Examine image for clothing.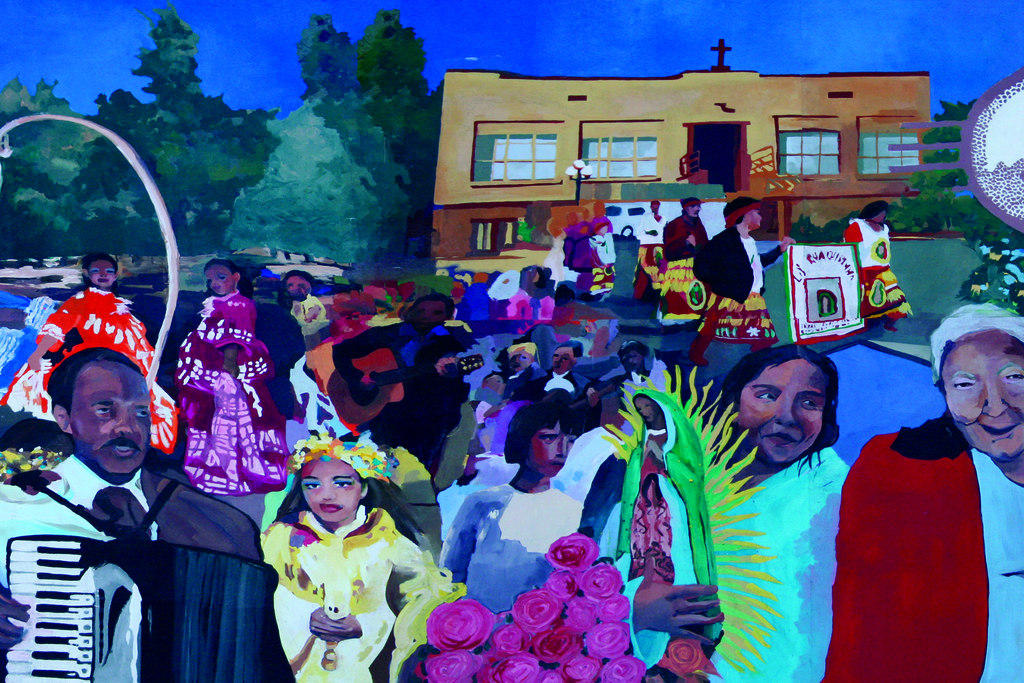
Examination result: [705,443,853,682].
